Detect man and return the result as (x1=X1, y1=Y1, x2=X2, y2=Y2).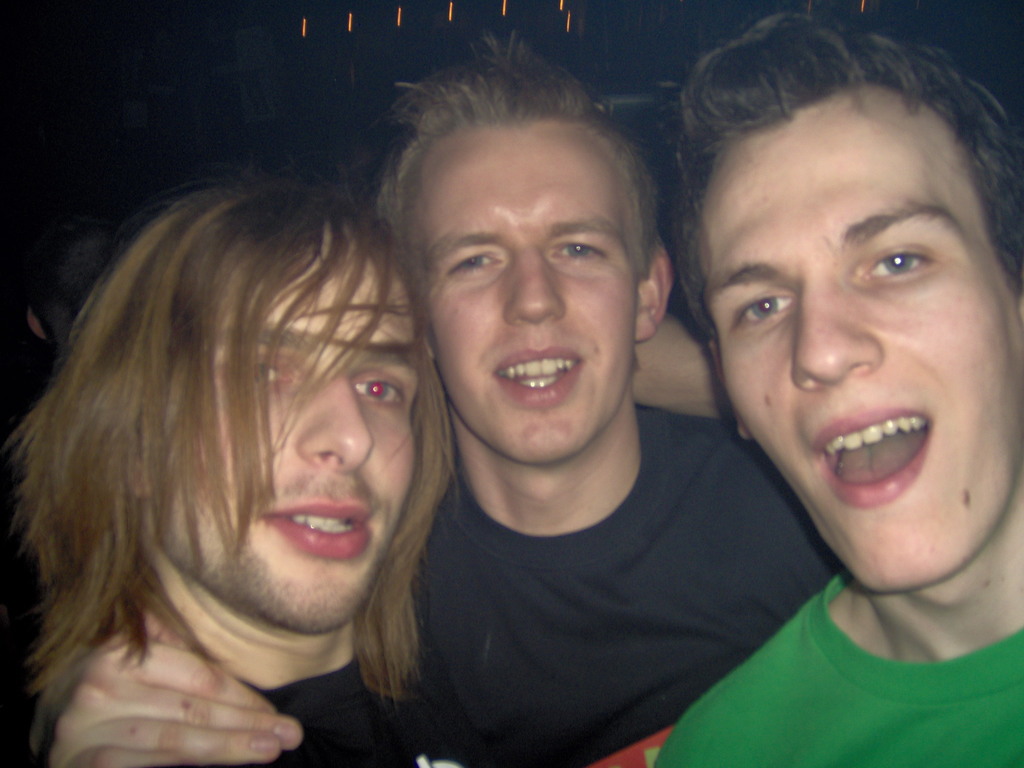
(x1=654, y1=4, x2=1023, y2=767).
